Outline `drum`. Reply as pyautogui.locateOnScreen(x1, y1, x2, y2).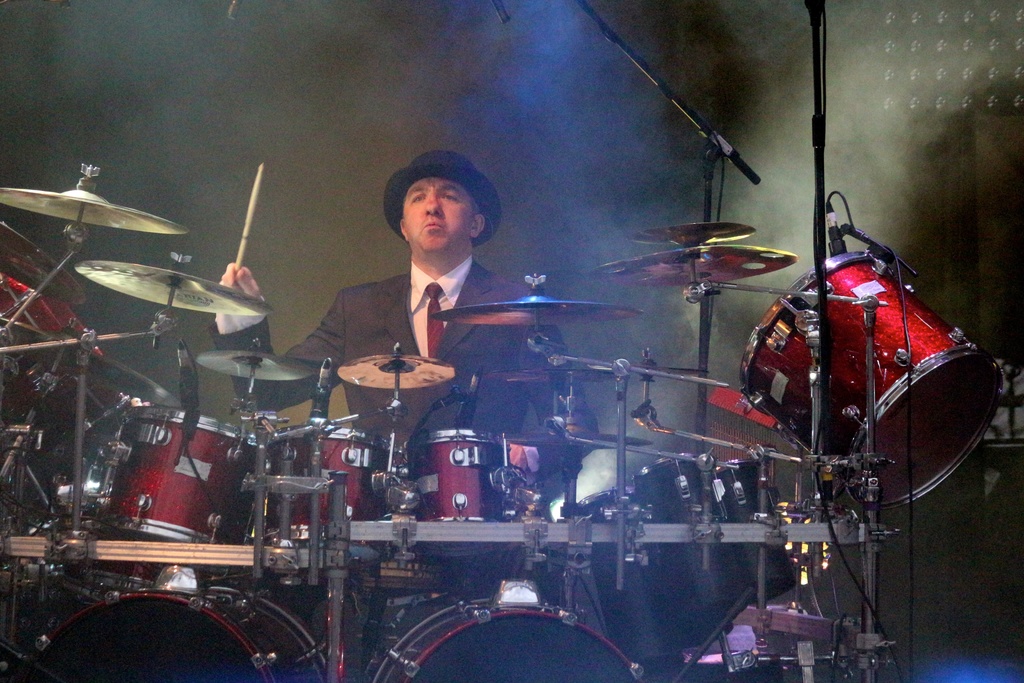
pyautogui.locateOnScreen(1, 580, 336, 682).
